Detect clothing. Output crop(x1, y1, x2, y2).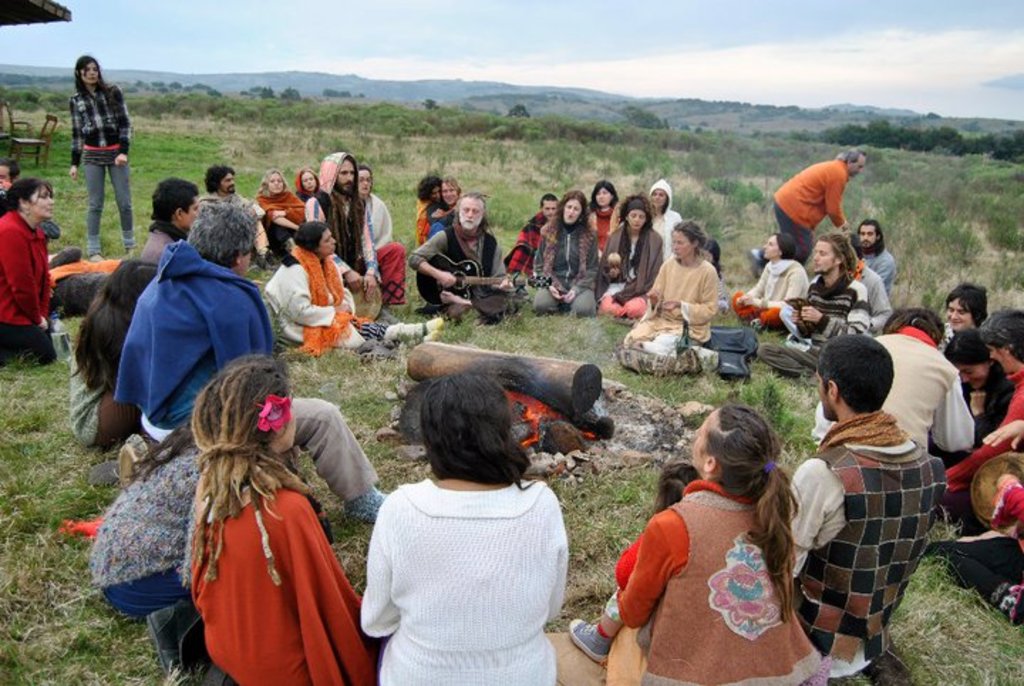
crop(137, 226, 175, 263).
